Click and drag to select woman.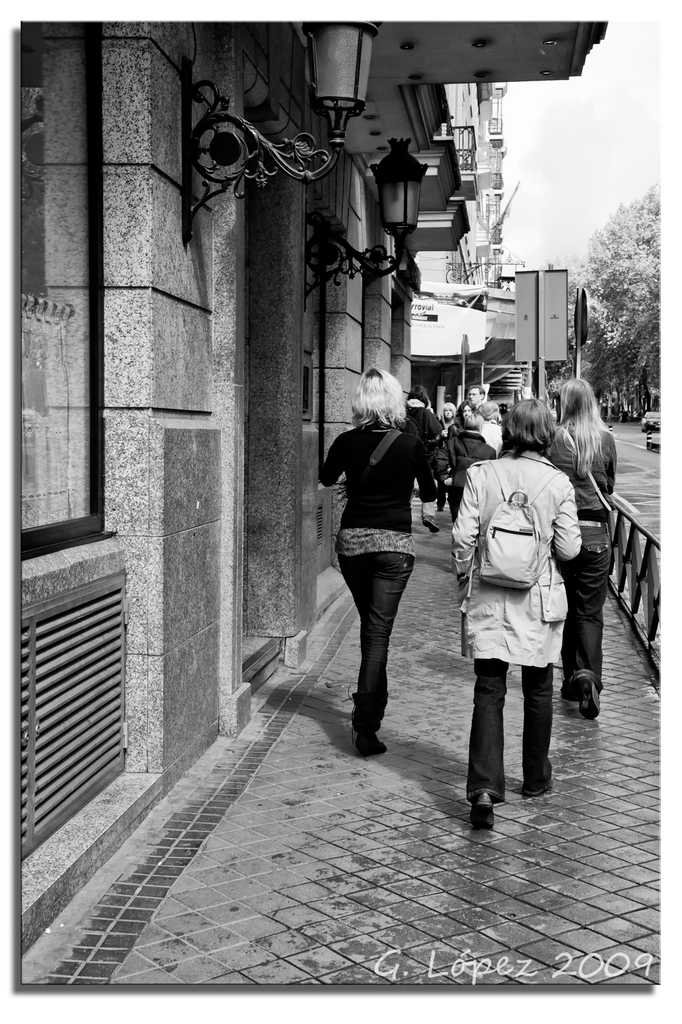
Selection: 454/397/472/425.
